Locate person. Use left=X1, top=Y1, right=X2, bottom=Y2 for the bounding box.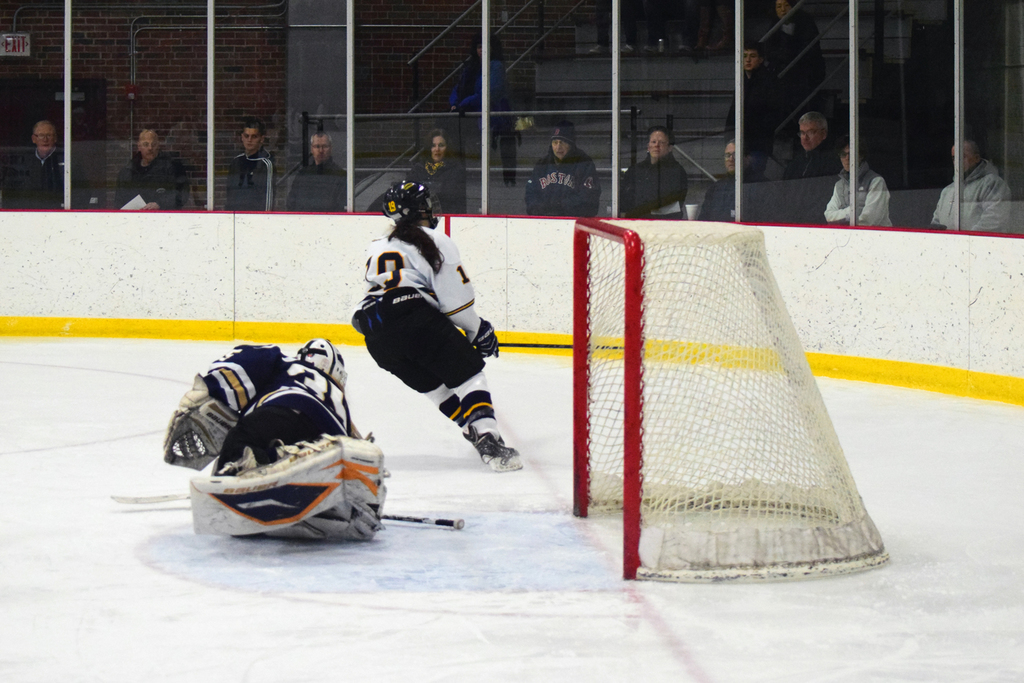
left=221, top=120, right=274, bottom=212.
